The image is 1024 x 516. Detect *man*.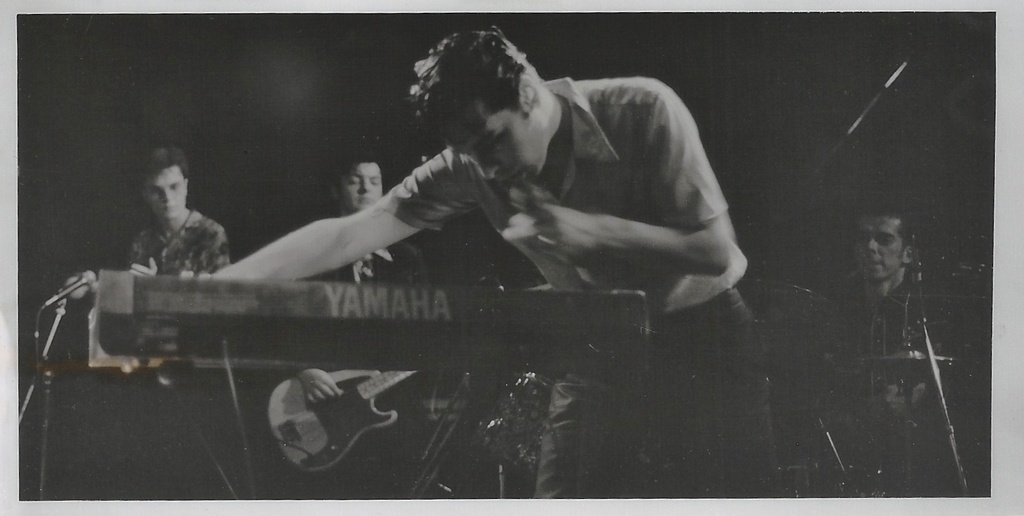
Detection: box=[288, 145, 439, 409].
